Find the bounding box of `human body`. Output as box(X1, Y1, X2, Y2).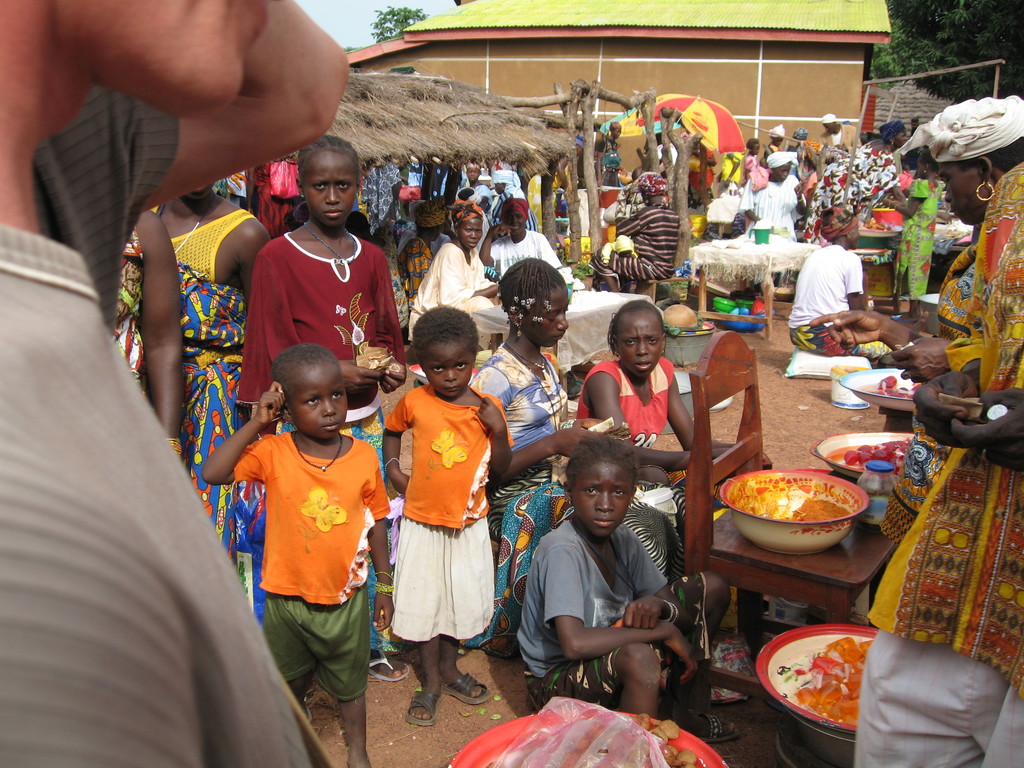
box(401, 237, 435, 311).
